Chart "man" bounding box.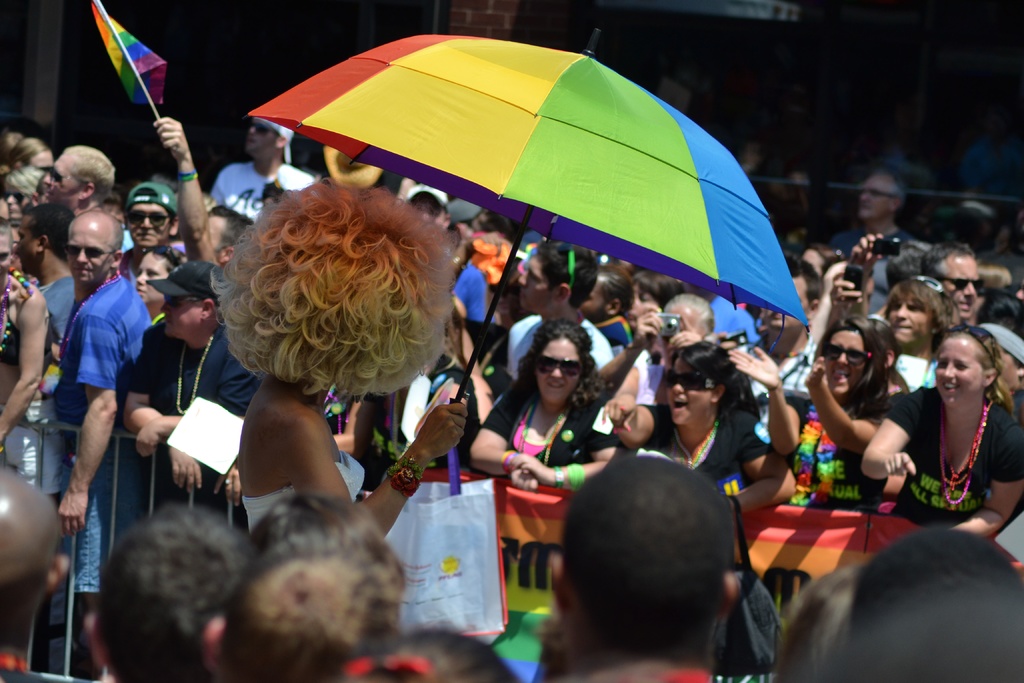
Charted: rect(84, 502, 260, 682).
